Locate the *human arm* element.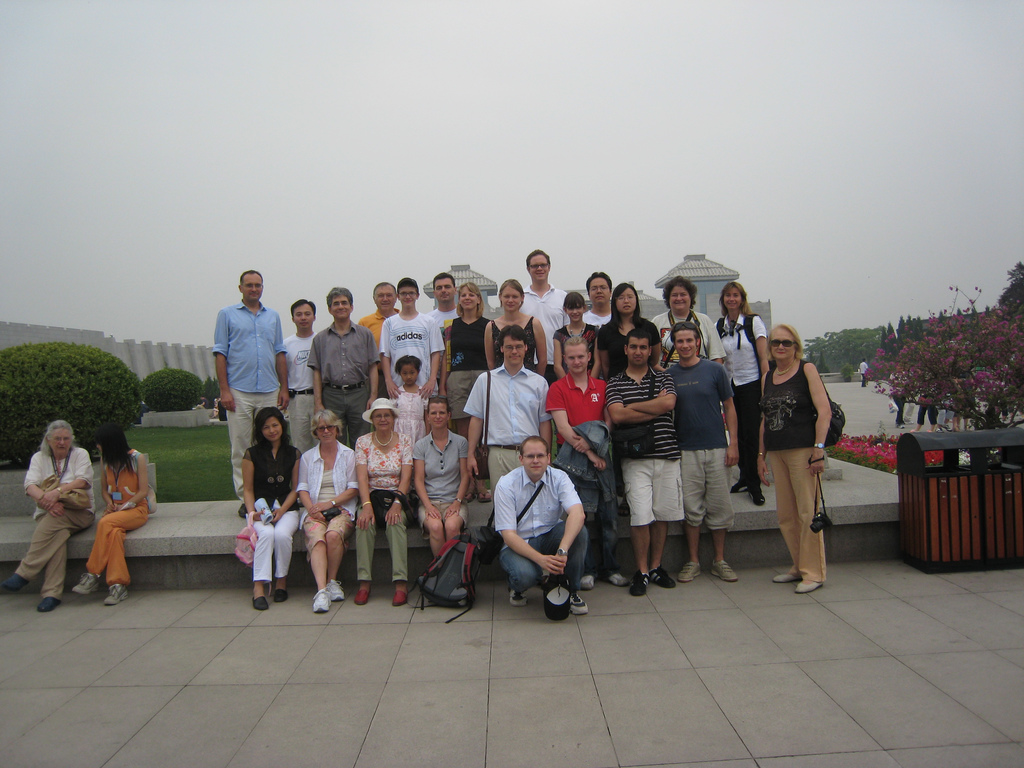
Element bbox: [376,325,403,399].
